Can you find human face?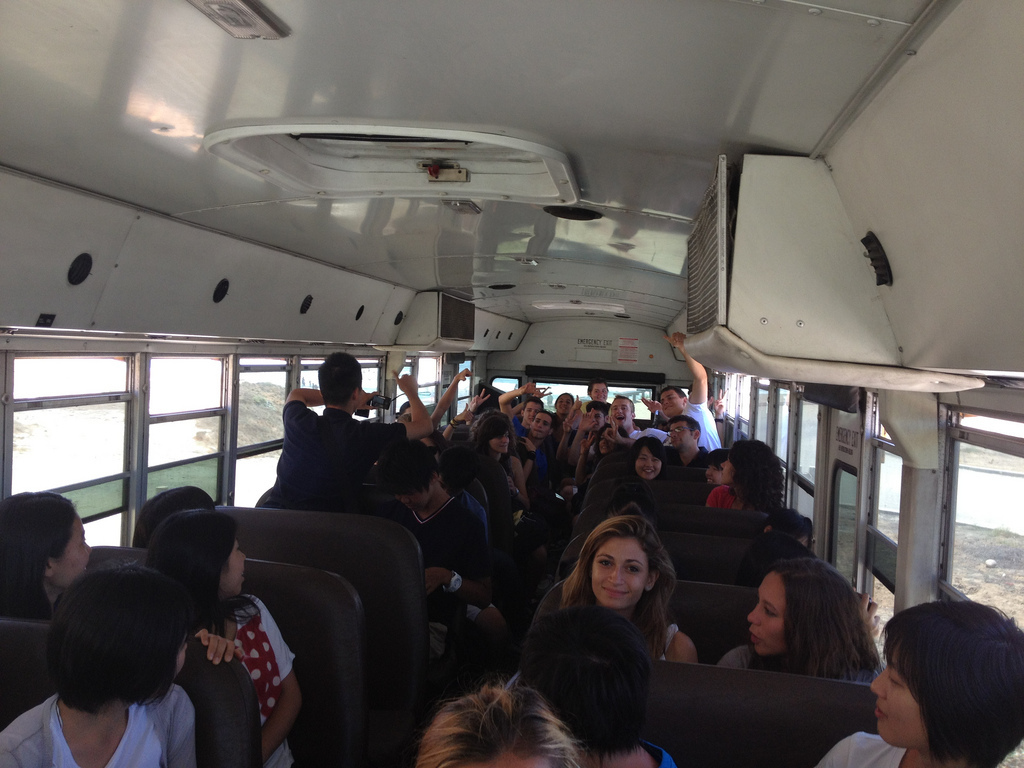
Yes, bounding box: select_region(635, 445, 663, 486).
